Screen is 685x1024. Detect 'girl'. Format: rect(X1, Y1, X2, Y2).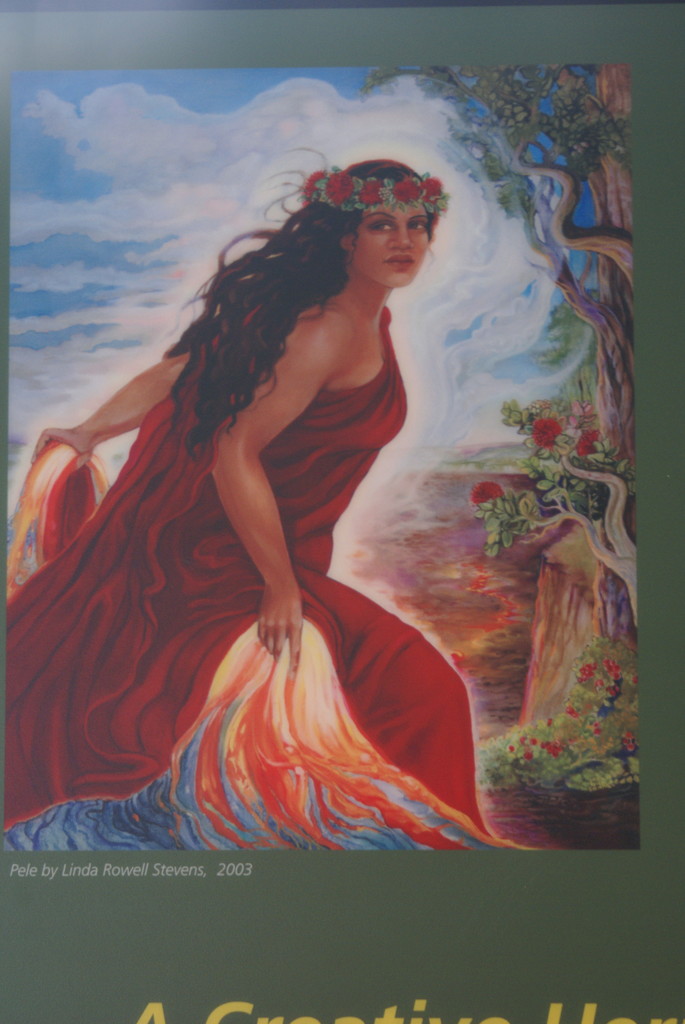
rect(0, 145, 493, 836).
